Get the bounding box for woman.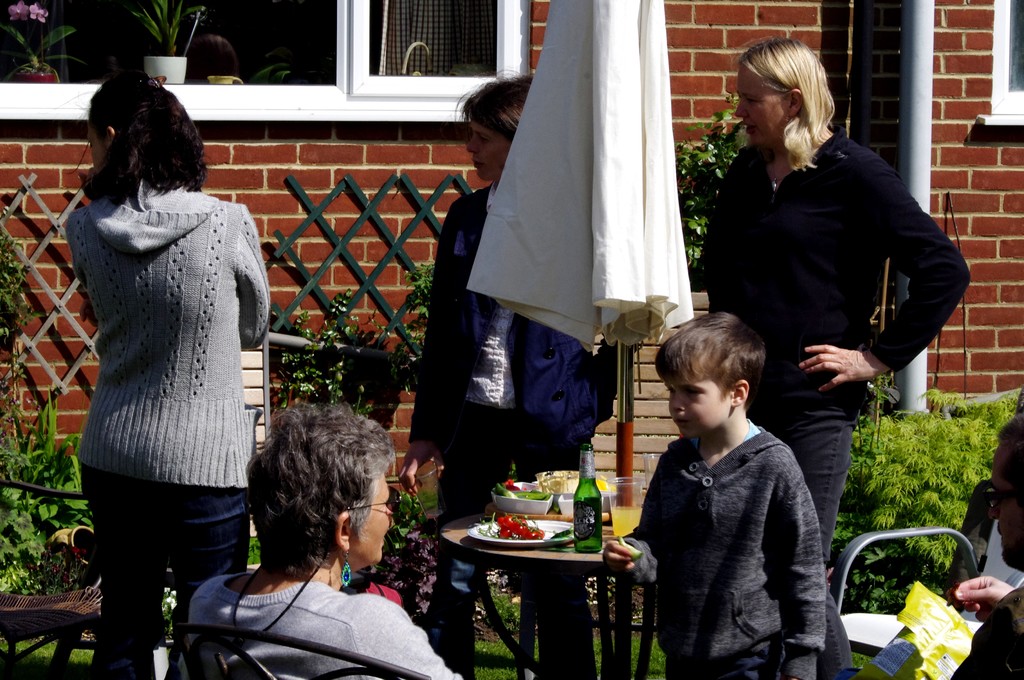
(left=73, top=81, right=275, bottom=679).
